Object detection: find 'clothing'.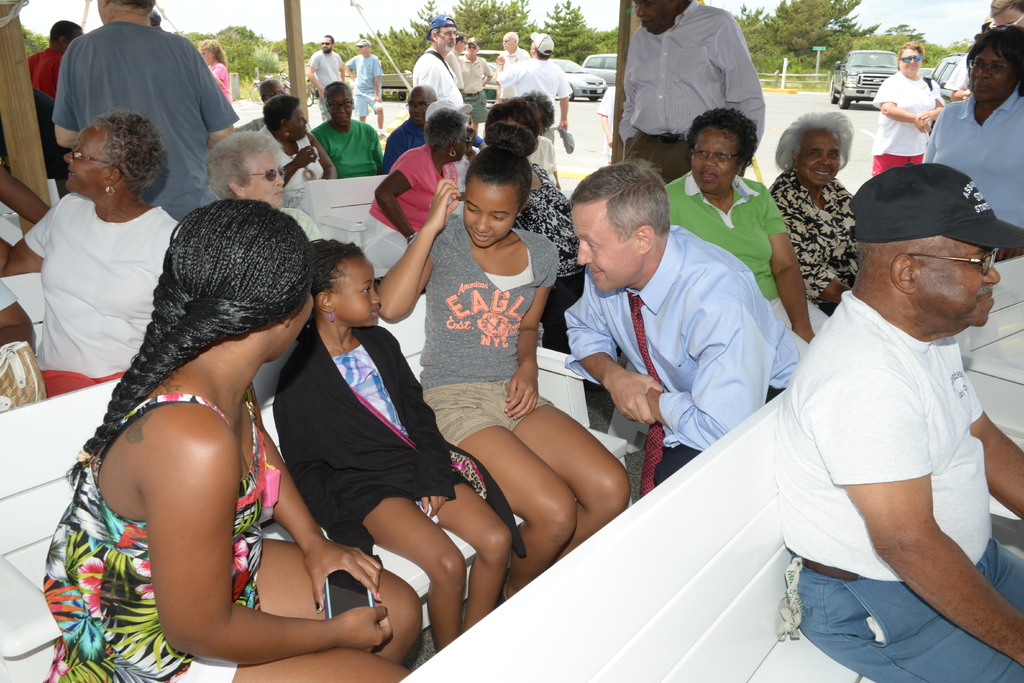
(left=319, top=115, right=376, bottom=183).
